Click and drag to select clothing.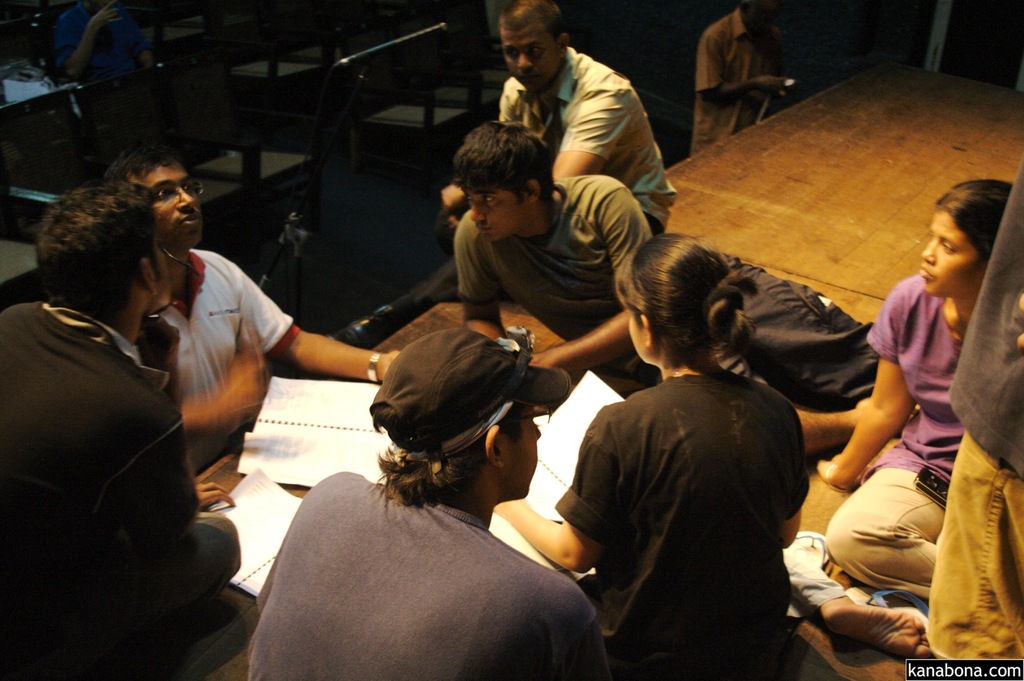
Selection: (539,315,842,677).
